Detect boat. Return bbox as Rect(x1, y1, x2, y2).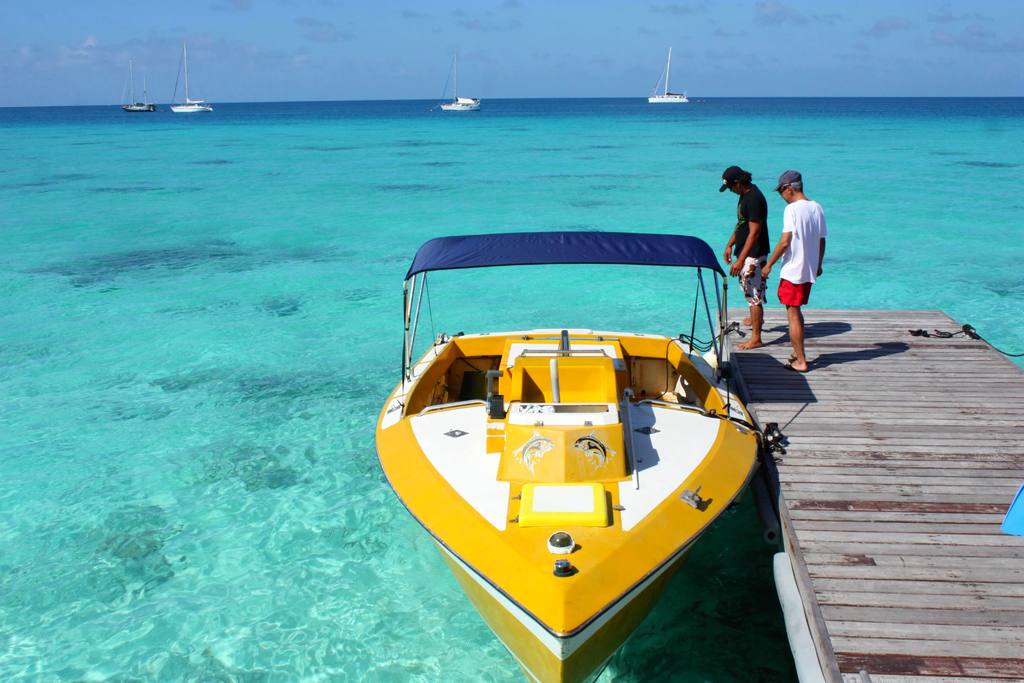
Rect(166, 38, 212, 120).
